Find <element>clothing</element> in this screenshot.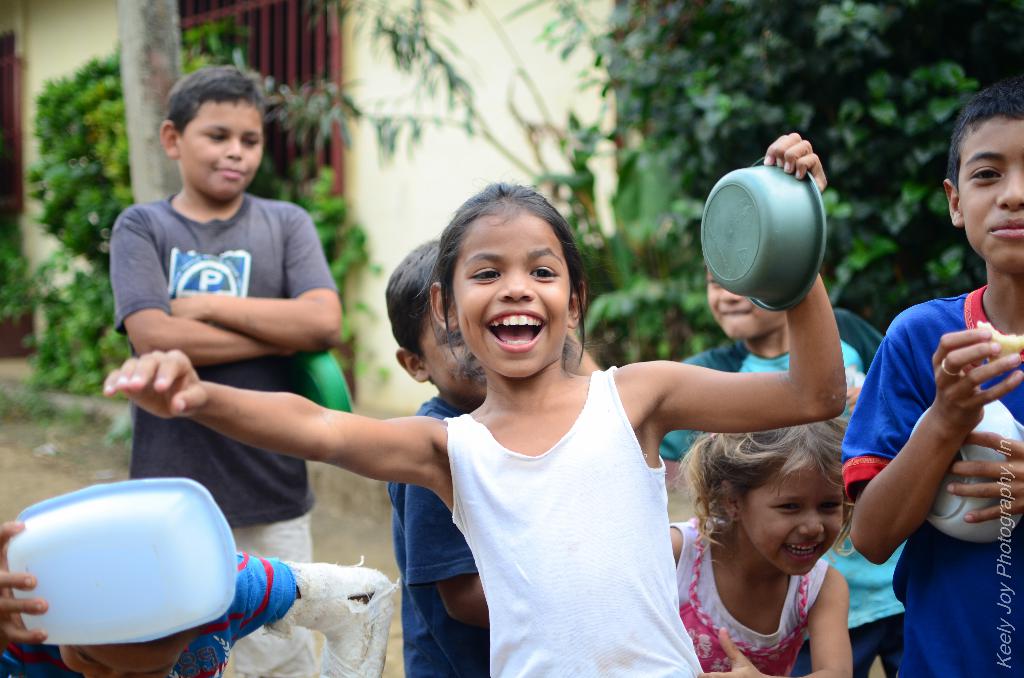
The bounding box for <element>clothing</element> is {"x1": 0, "y1": 545, "x2": 286, "y2": 677}.
